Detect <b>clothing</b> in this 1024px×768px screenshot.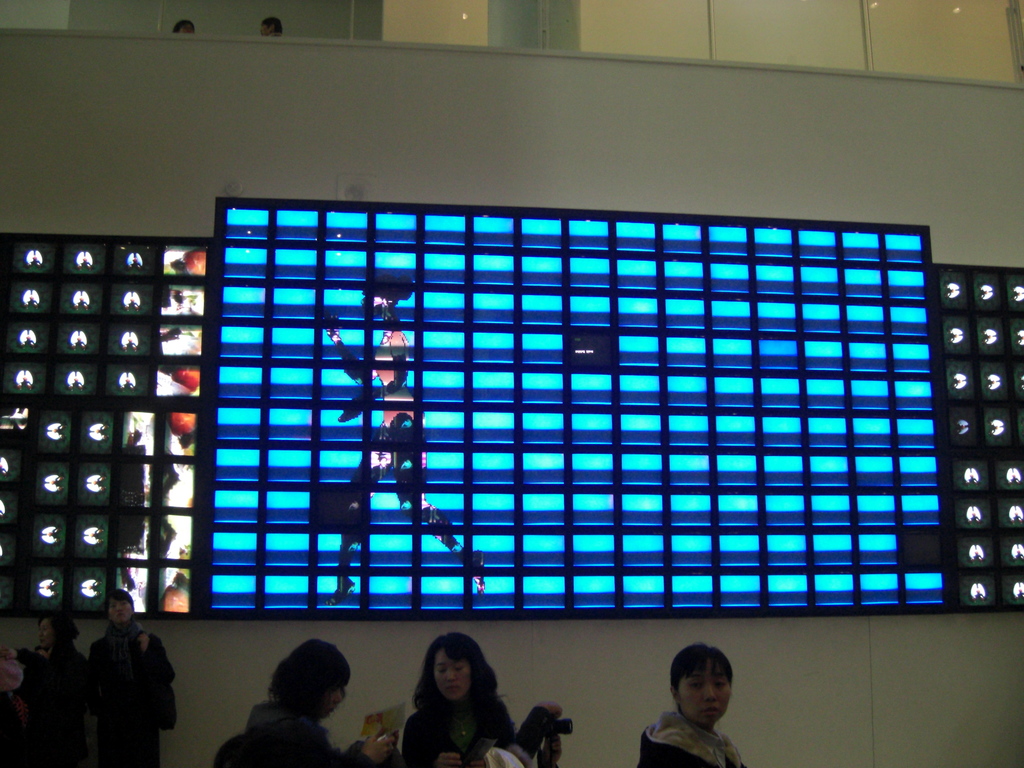
Detection: {"x1": 19, "y1": 643, "x2": 96, "y2": 767}.
